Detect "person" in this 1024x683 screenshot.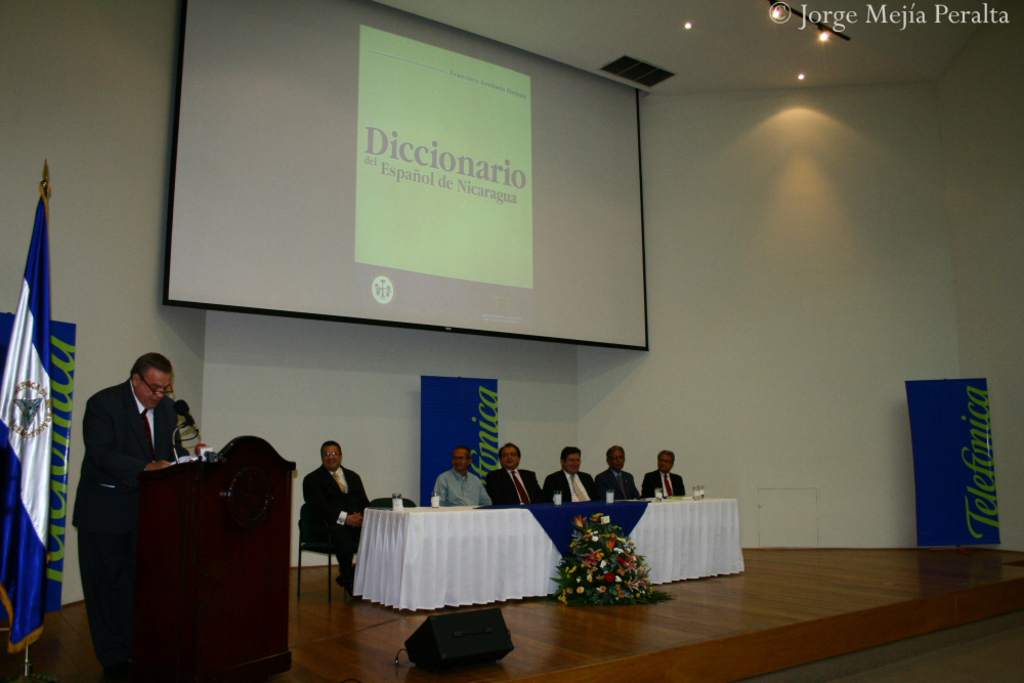
Detection: [482,442,548,505].
